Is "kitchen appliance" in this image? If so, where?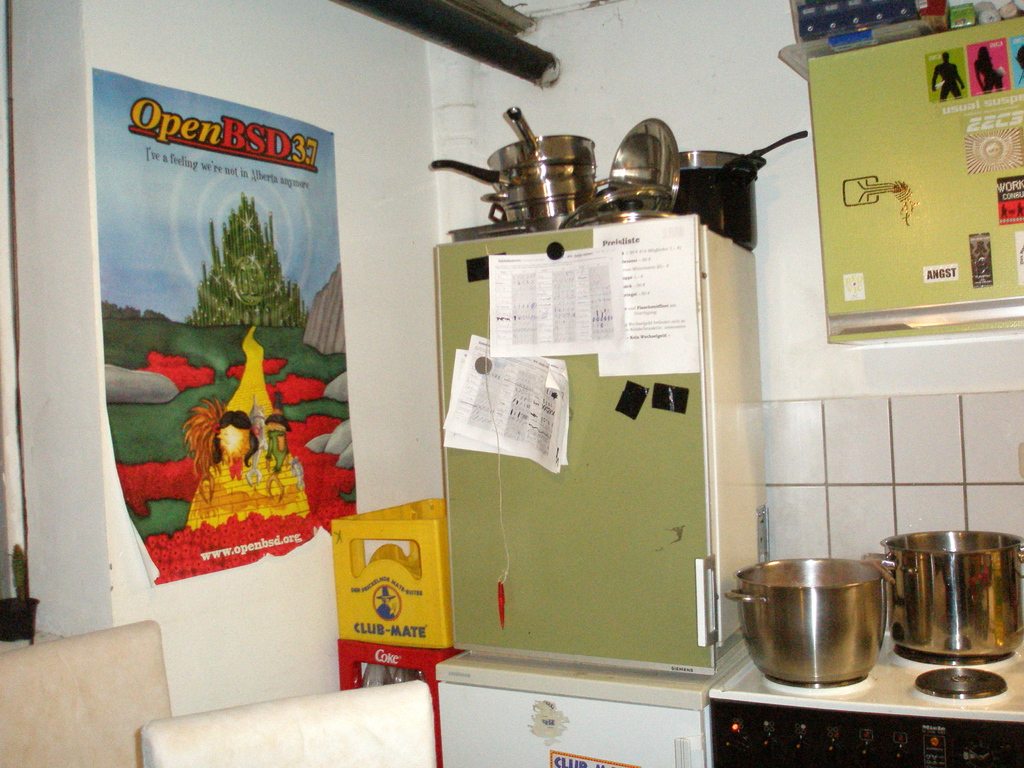
Yes, at 682 125 810 243.
